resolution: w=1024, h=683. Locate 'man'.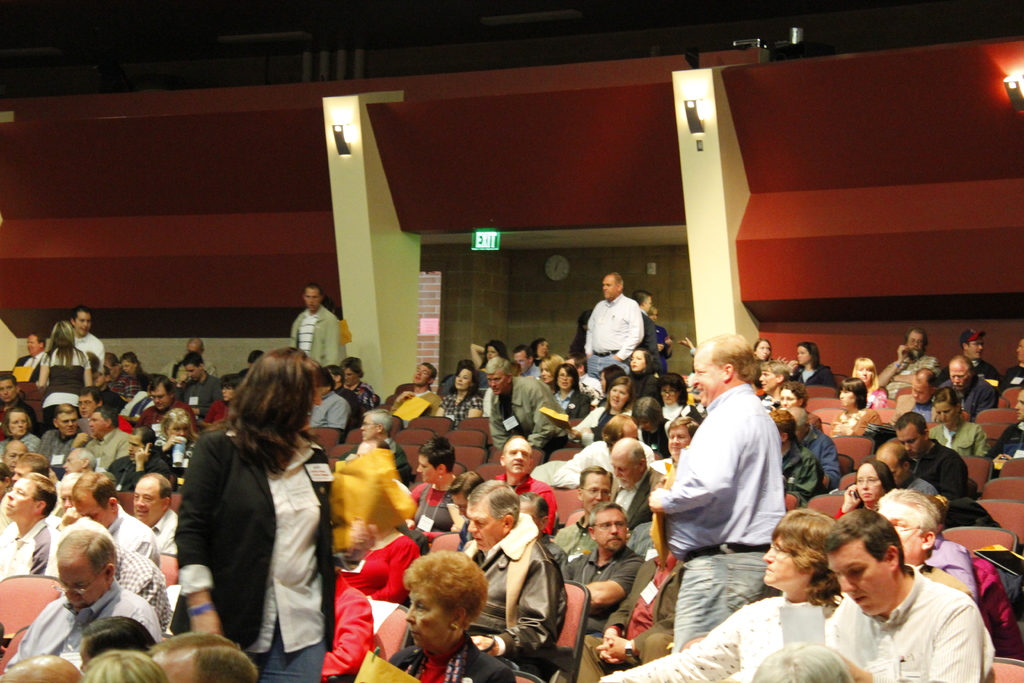
(left=818, top=497, right=1011, bottom=682).
